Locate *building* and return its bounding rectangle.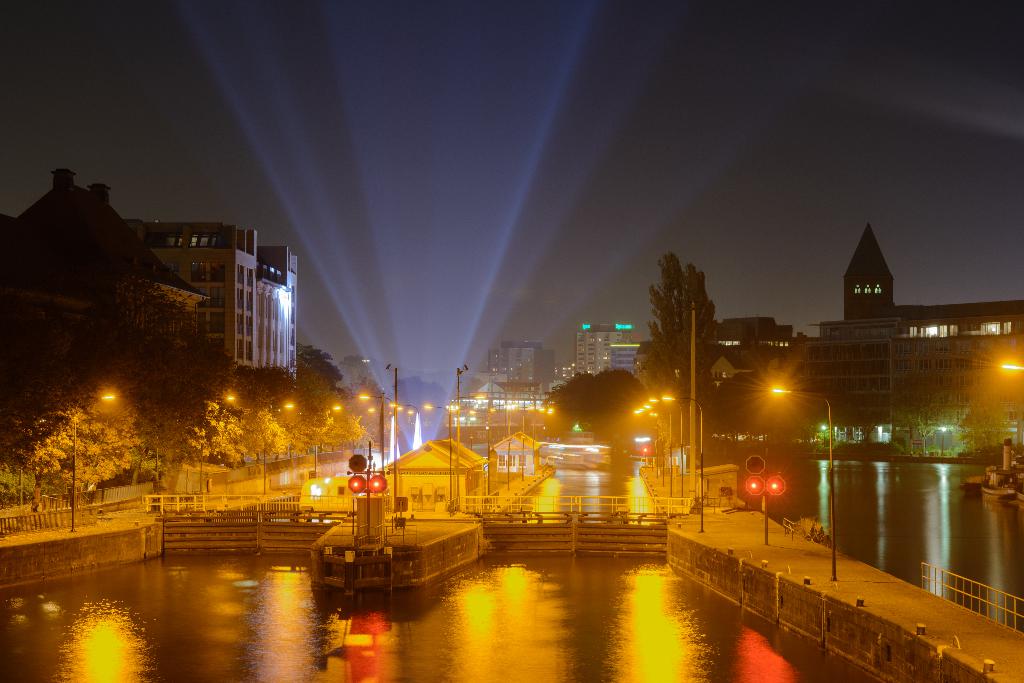
[left=0, top=165, right=209, bottom=391].
